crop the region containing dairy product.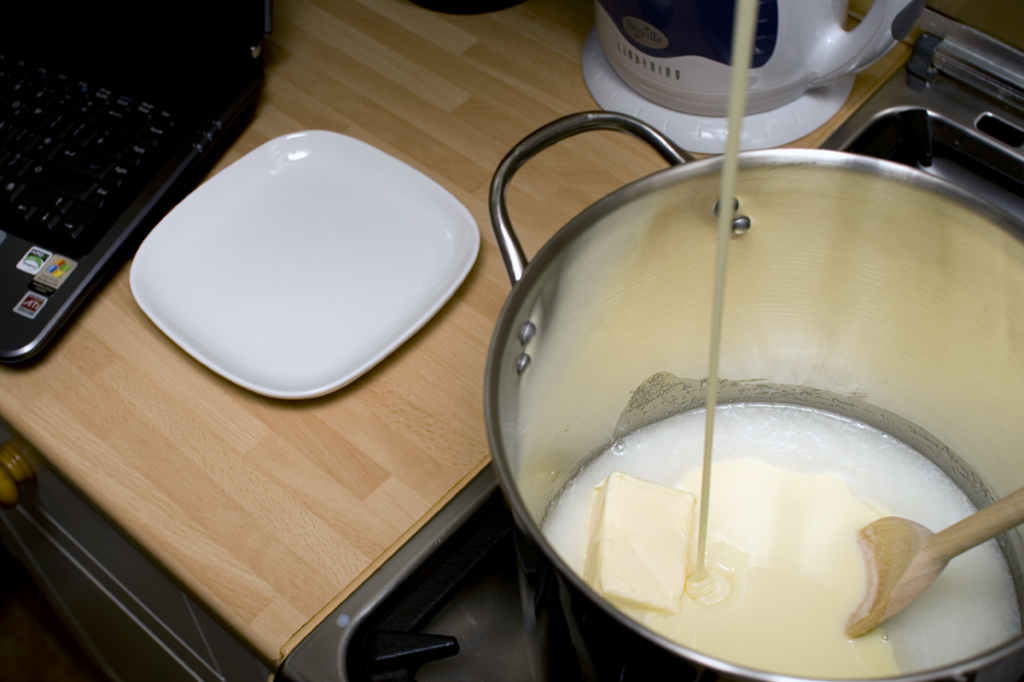
Crop region: <box>661,468,901,681</box>.
